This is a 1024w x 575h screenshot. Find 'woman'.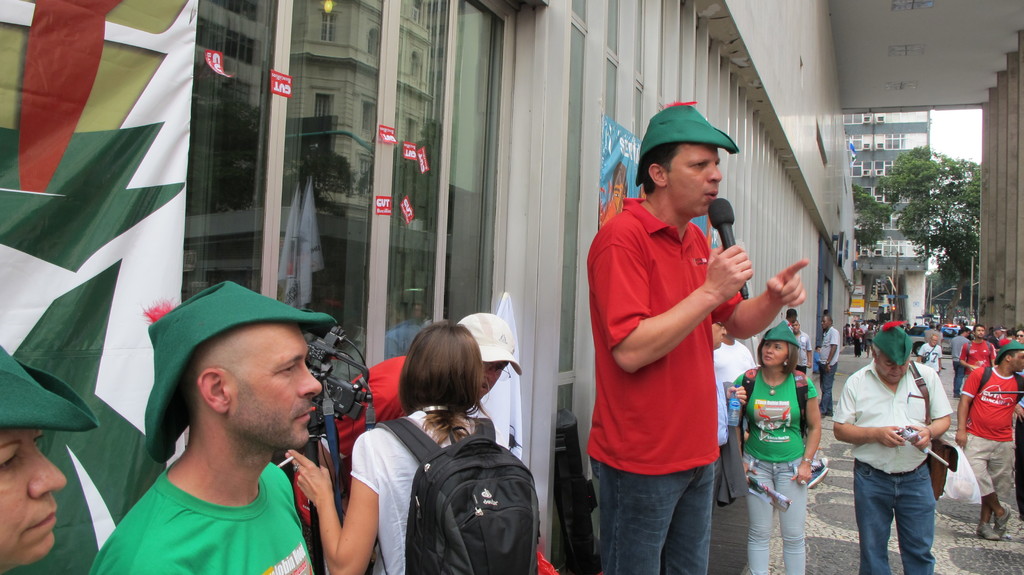
Bounding box: bbox(750, 323, 812, 574).
